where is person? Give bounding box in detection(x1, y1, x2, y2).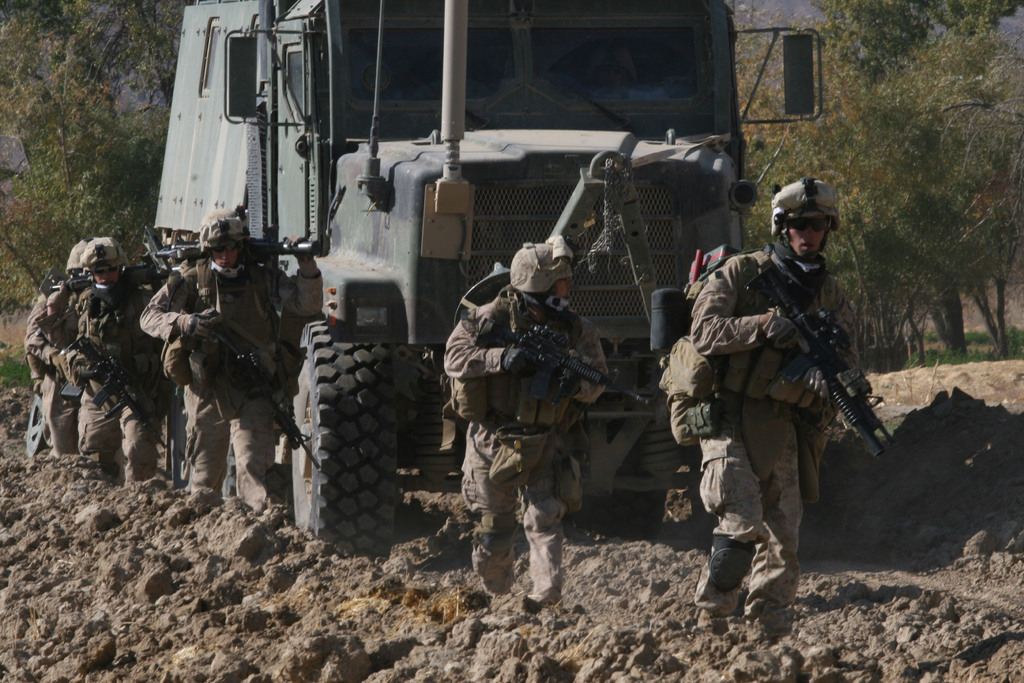
detection(445, 233, 605, 609).
